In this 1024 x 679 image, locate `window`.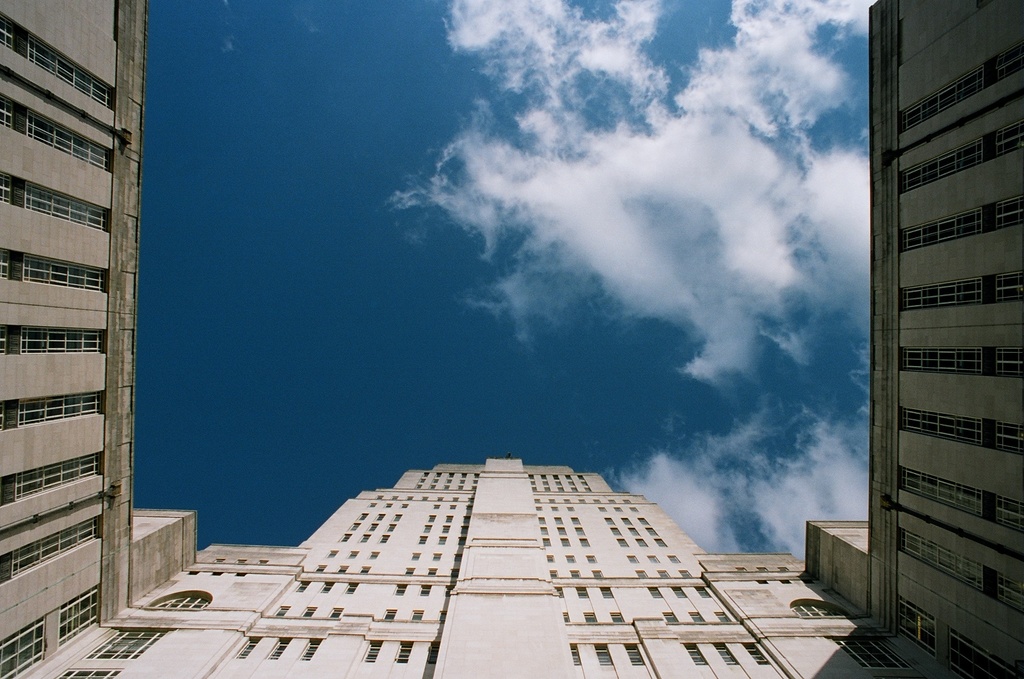
Bounding box: 647,554,659,564.
